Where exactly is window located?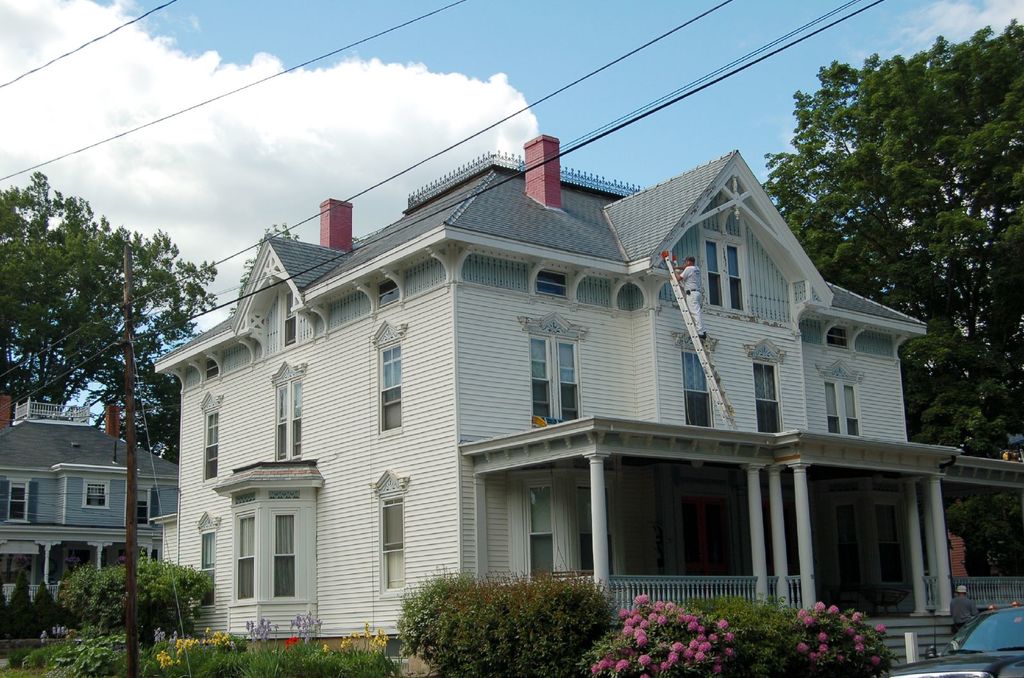
Its bounding box is <bbox>673, 331, 723, 428</bbox>.
